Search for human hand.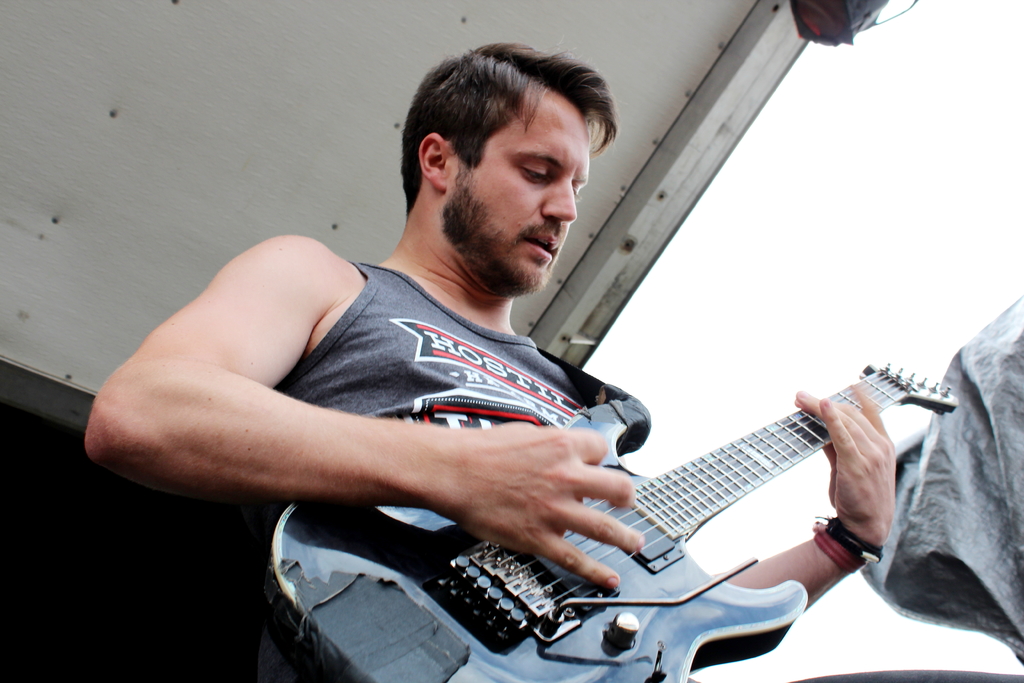
Found at crop(422, 415, 641, 570).
